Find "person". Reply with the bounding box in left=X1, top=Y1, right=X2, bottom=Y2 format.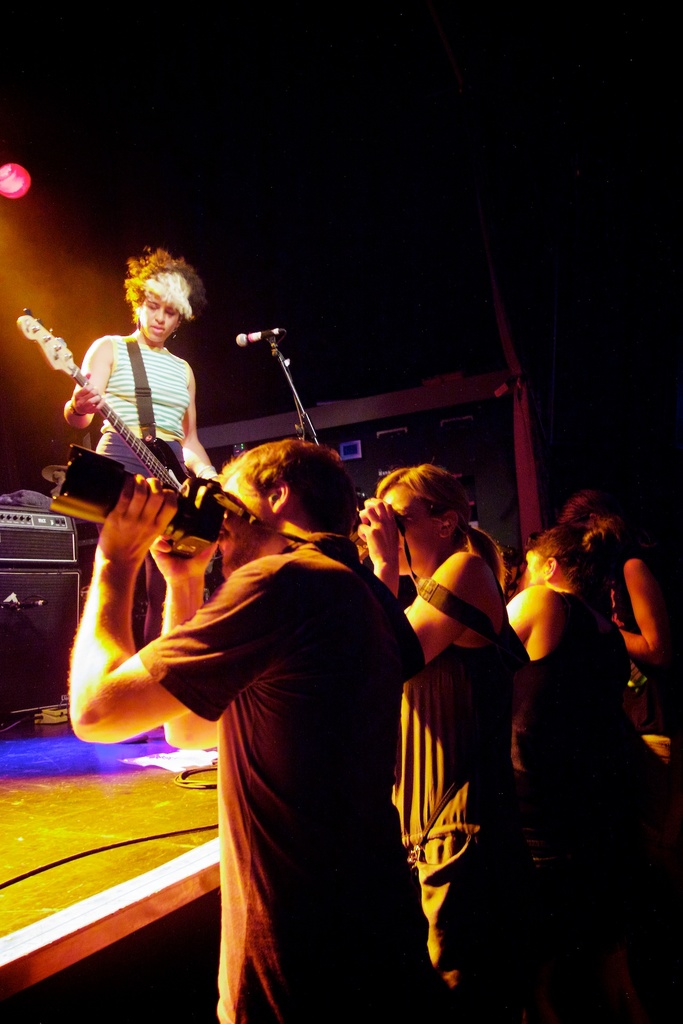
left=106, top=426, right=407, bottom=1020.
